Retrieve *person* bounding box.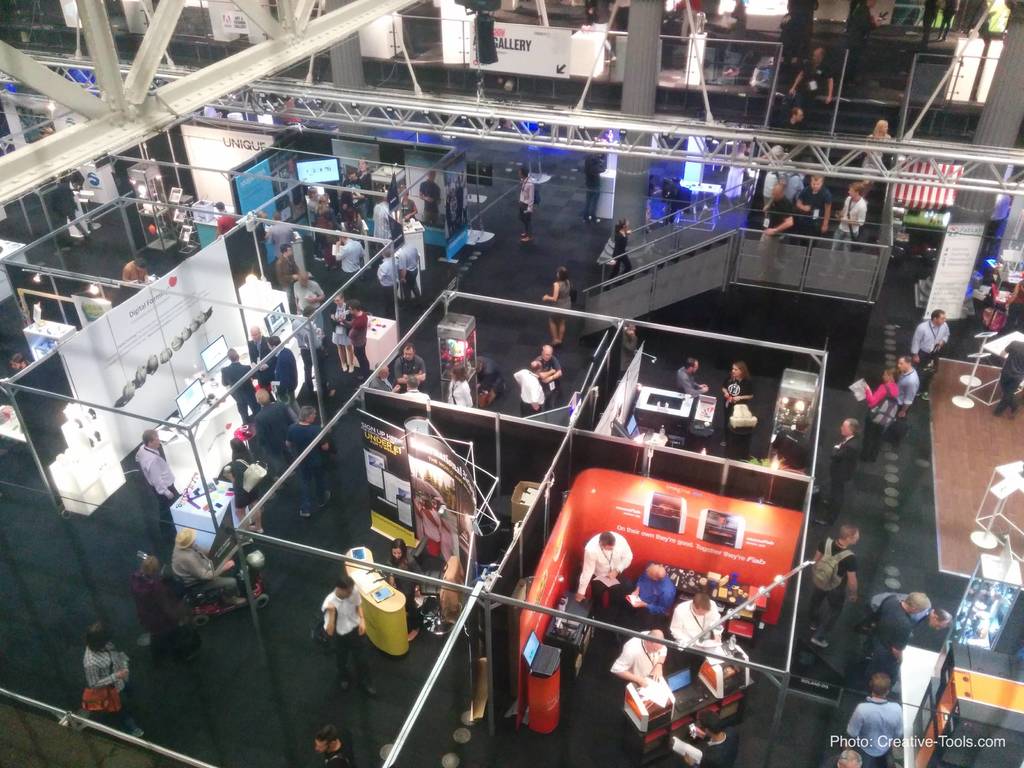
Bounding box: pyautogui.locateOnScreen(47, 180, 93, 248).
